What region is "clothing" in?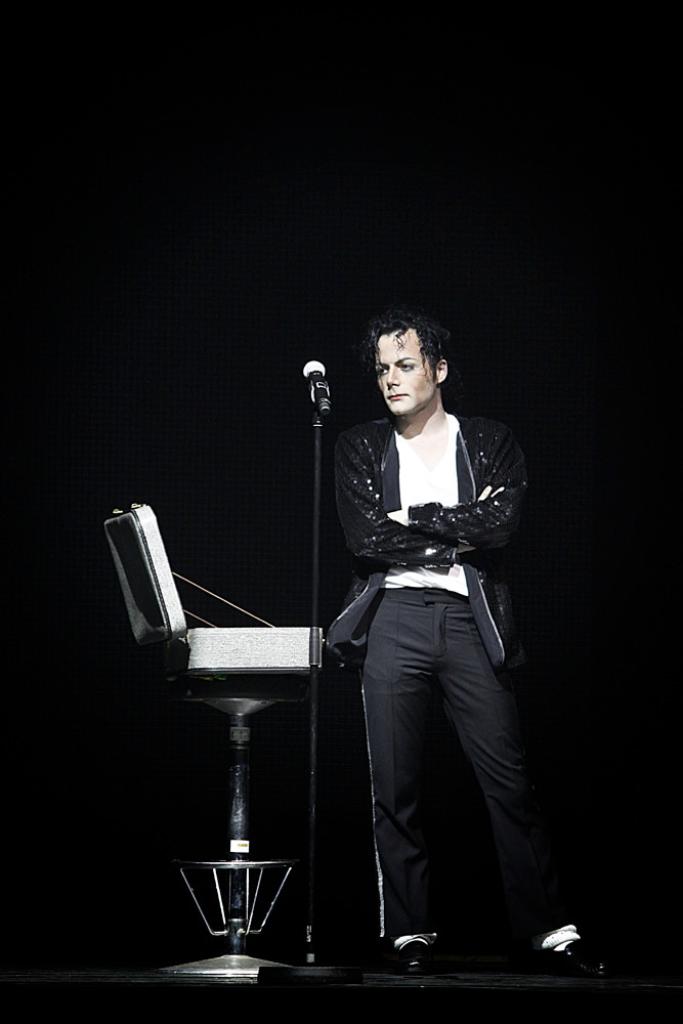
{"left": 311, "top": 351, "right": 541, "bottom": 946}.
